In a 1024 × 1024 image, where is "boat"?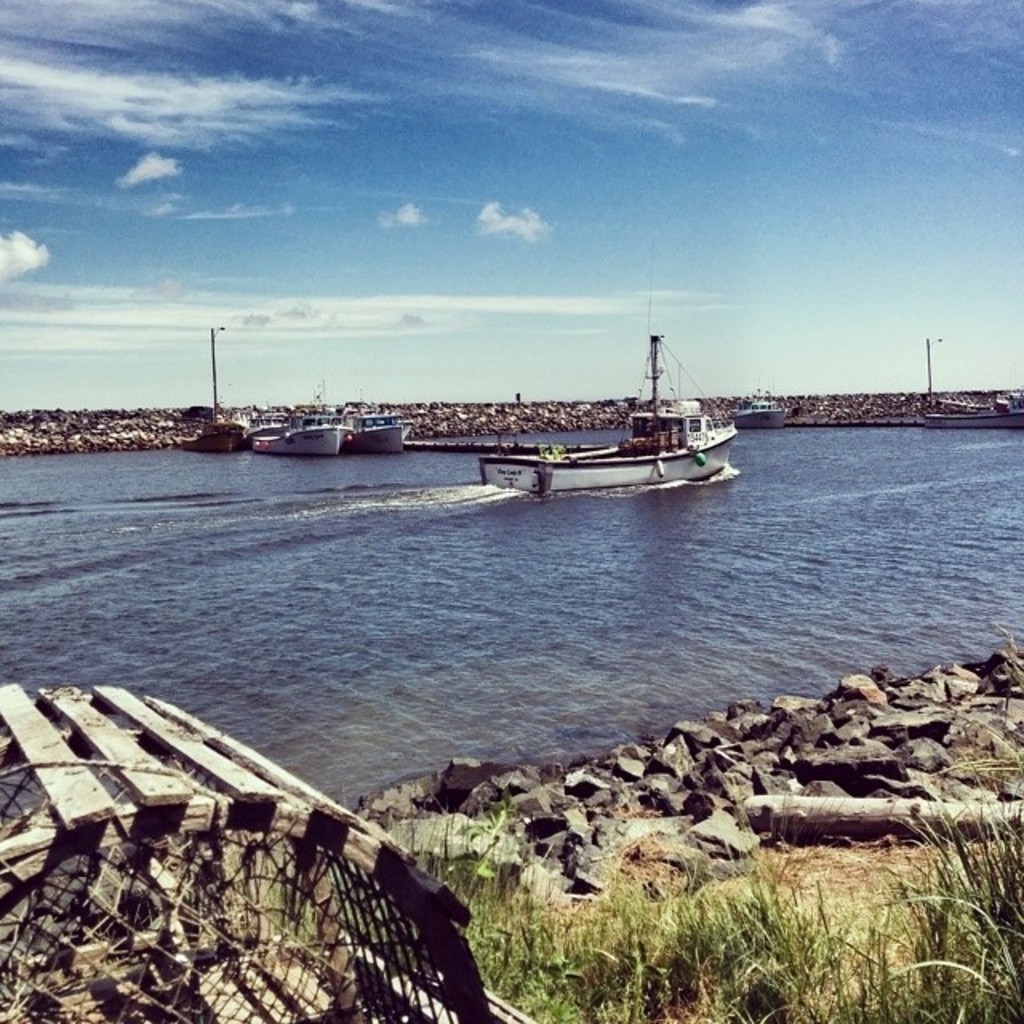
[245, 413, 357, 456].
